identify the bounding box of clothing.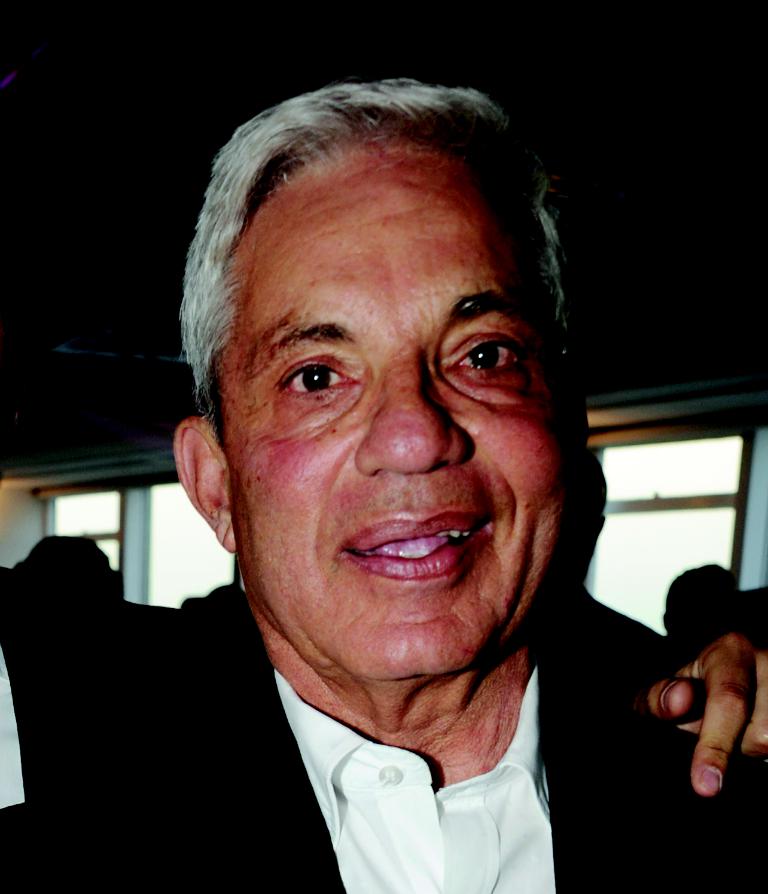
130, 585, 650, 882.
